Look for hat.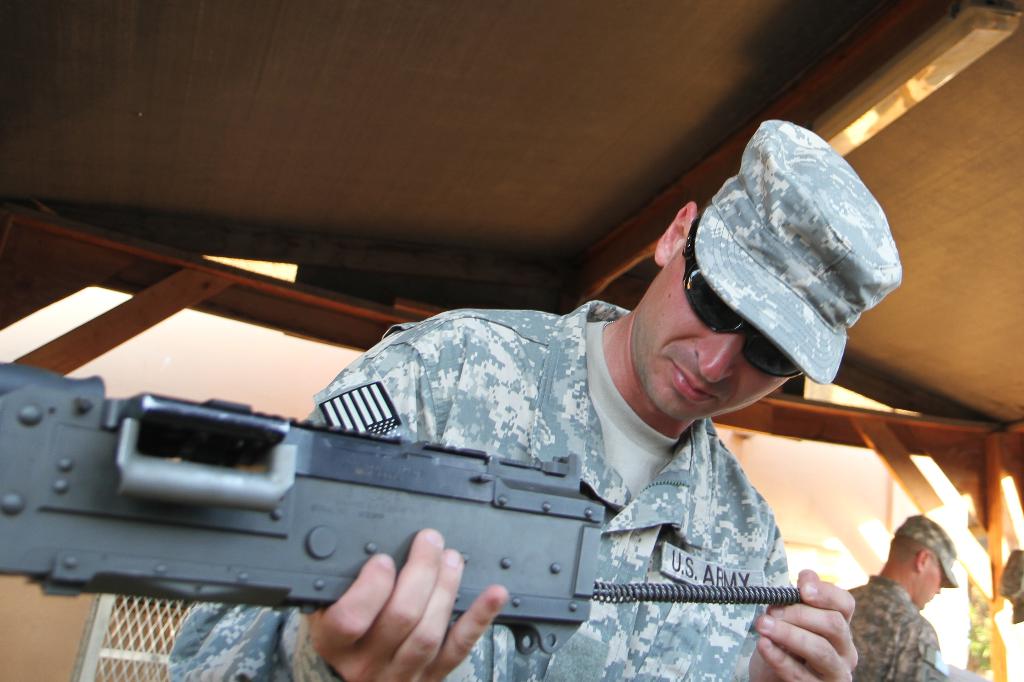
Found: x1=897, y1=517, x2=959, y2=592.
